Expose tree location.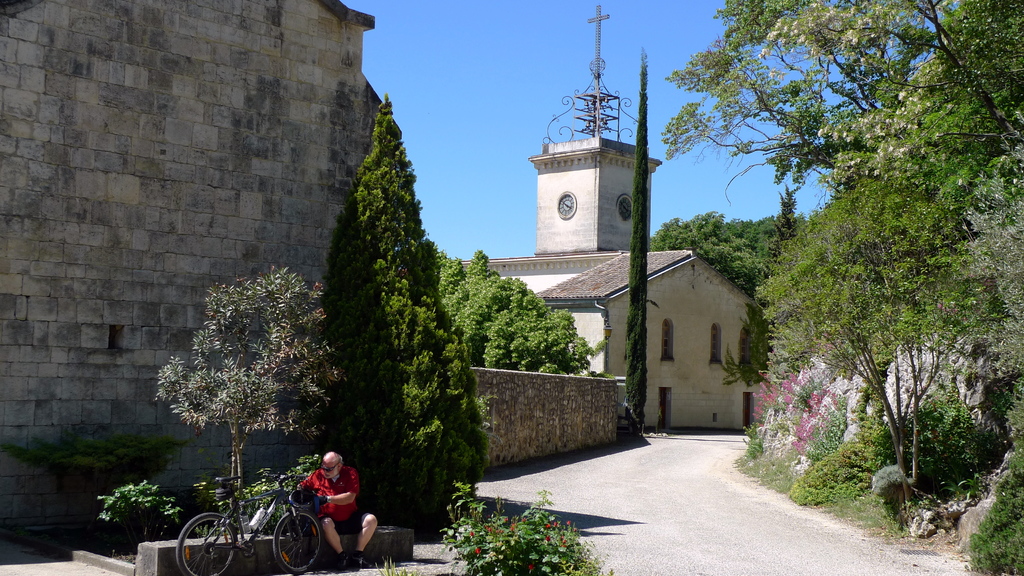
Exposed at {"x1": 154, "y1": 262, "x2": 349, "y2": 493}.
